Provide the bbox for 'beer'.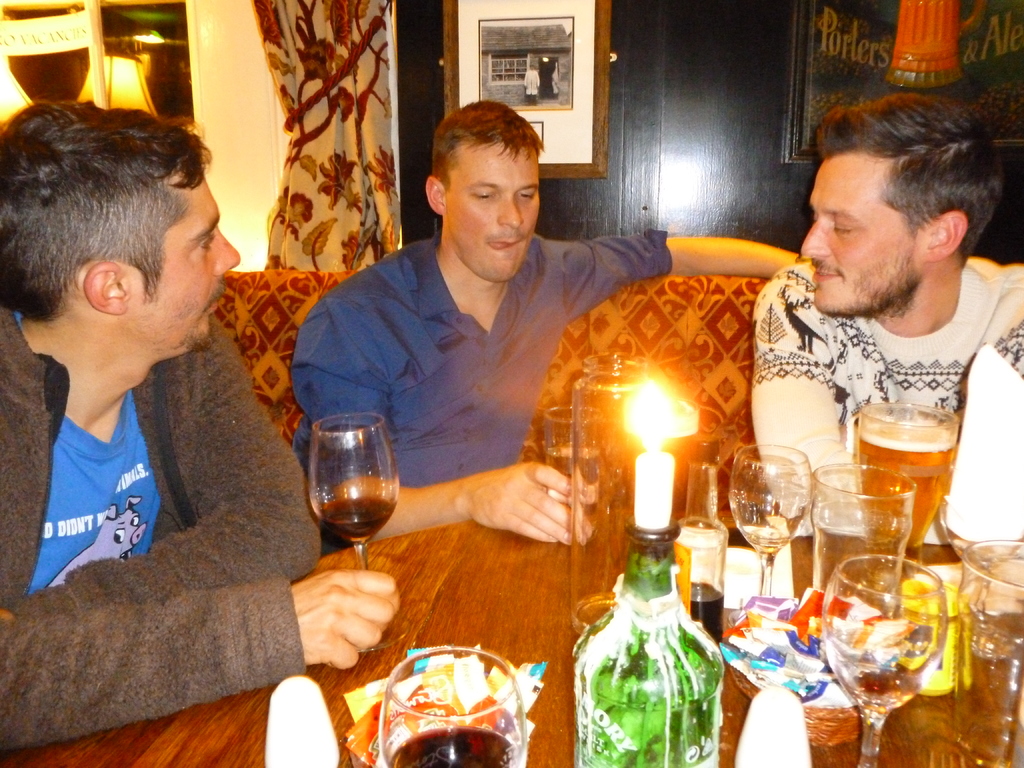
[x1=379, y1=637, x2=519, y2=767].
